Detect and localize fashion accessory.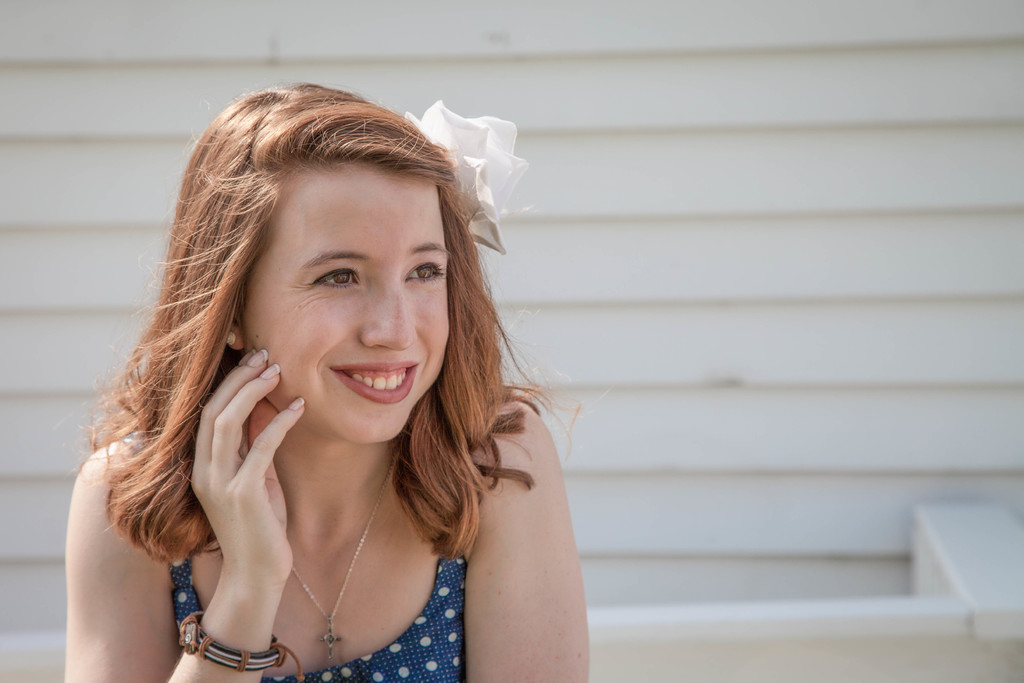
Localized at [x1=291, y1=444, x2=397, y2=658].
